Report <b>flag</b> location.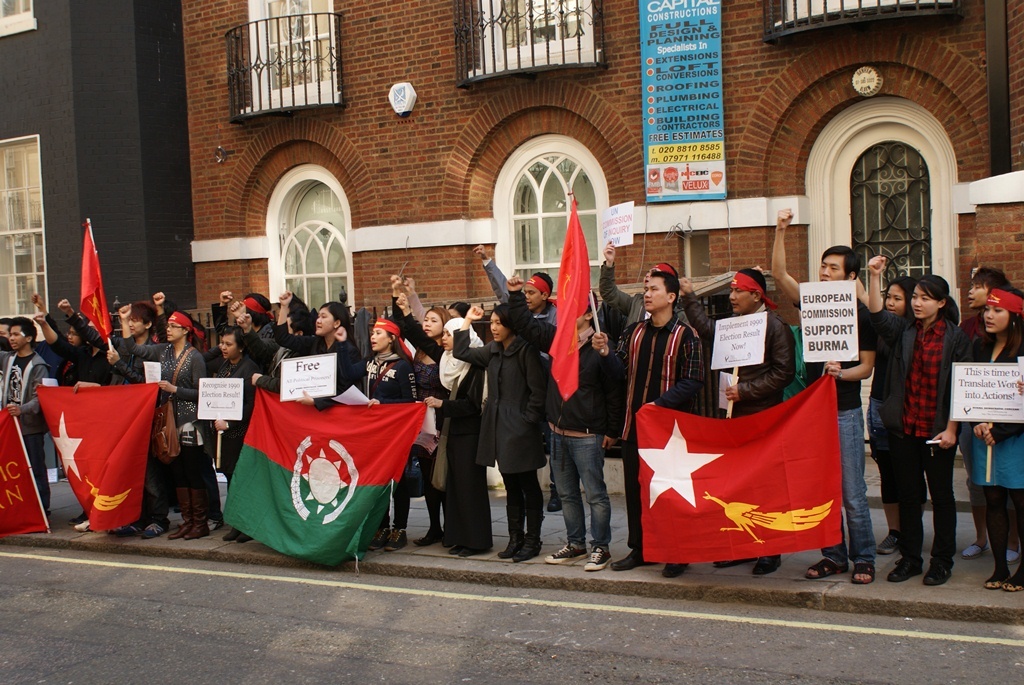
Report: BBox(81, 220, 116, 339).
